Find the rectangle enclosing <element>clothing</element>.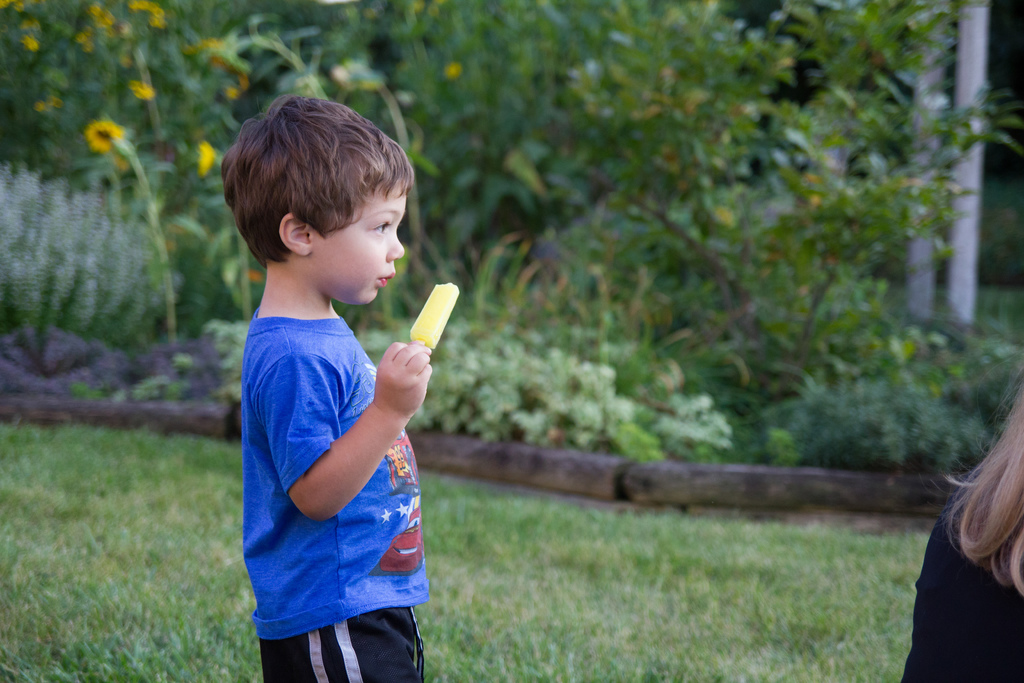
box=[902, 481, 1023, 682].
